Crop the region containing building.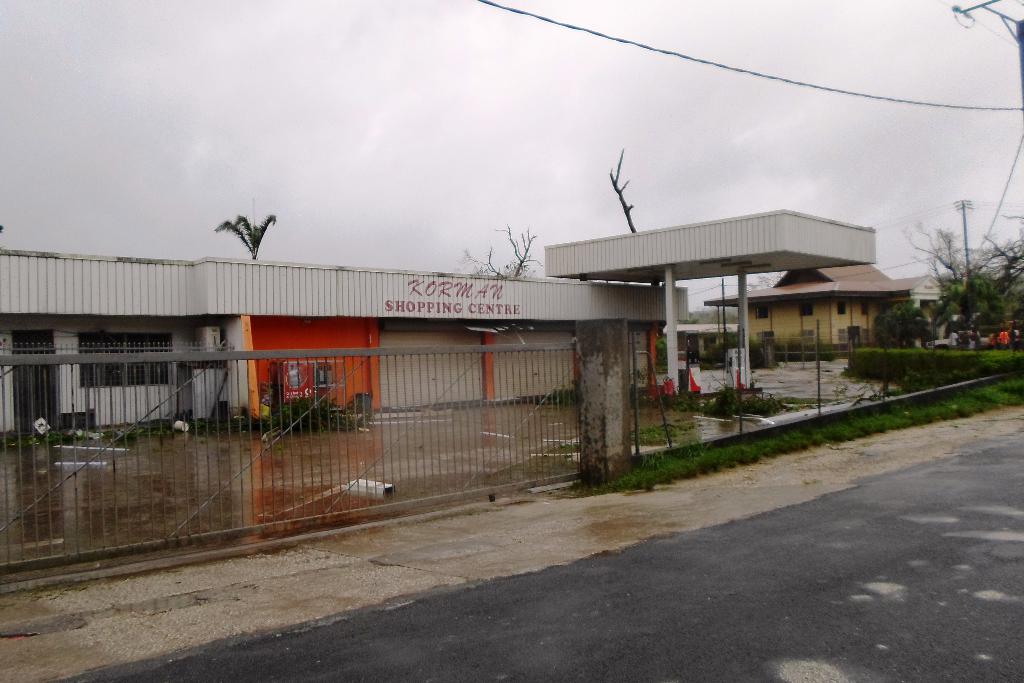
Crop region: [x1=0, y1=246, x2=689, y2=441].
